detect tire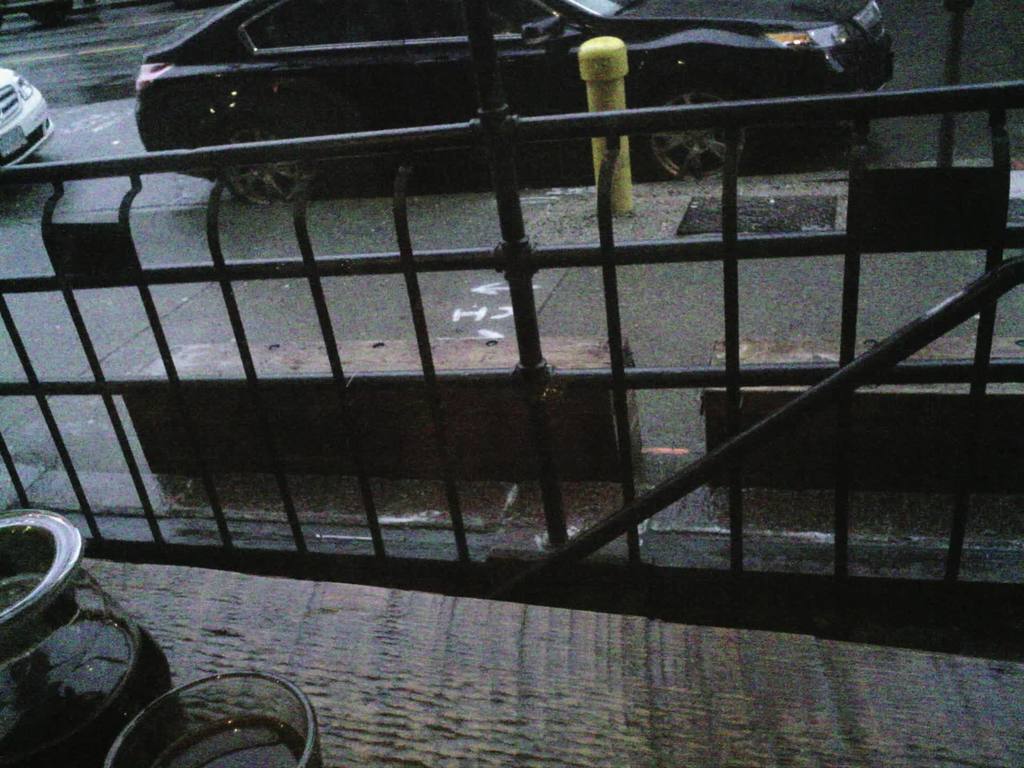
crop(634, 83, 758, 184)
